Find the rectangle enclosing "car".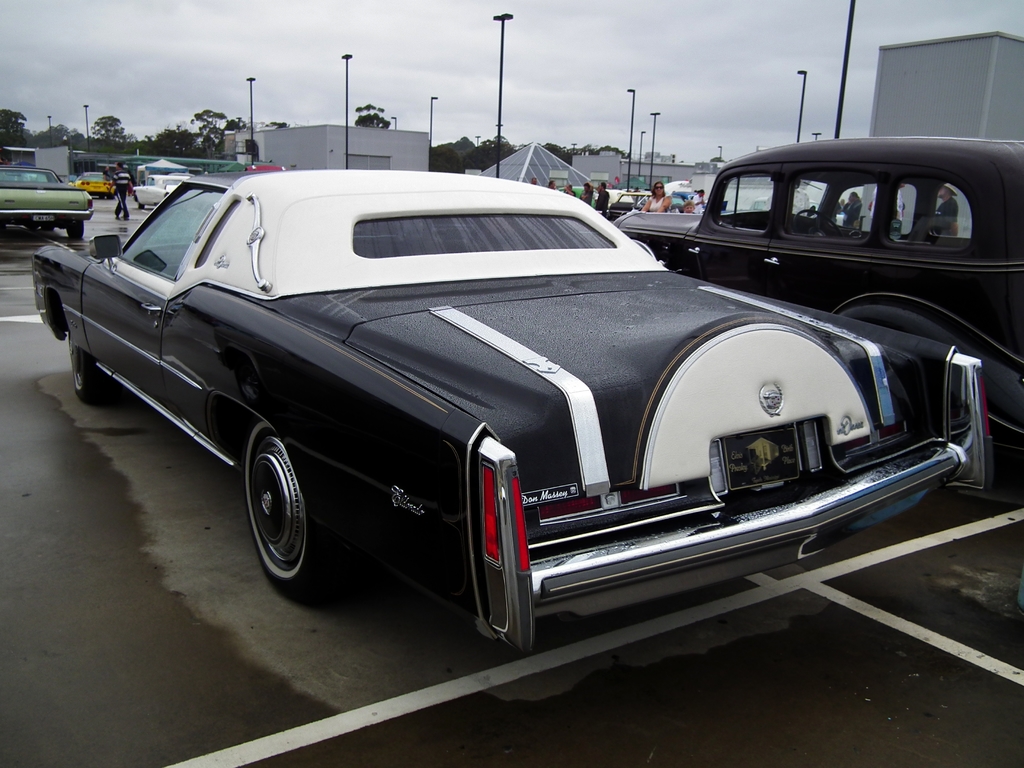
Rect(603, 193, 684, 220).
